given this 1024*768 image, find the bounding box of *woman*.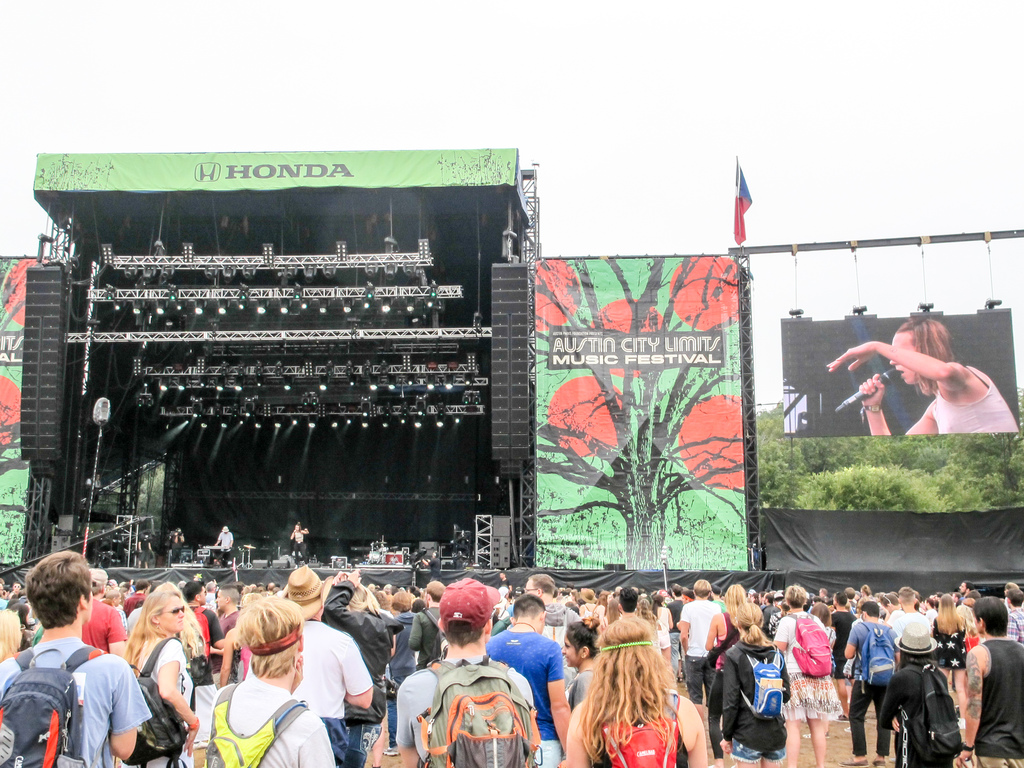
{"x1": 562, "y1": 616, "x2": 604, "y2": 706}.
